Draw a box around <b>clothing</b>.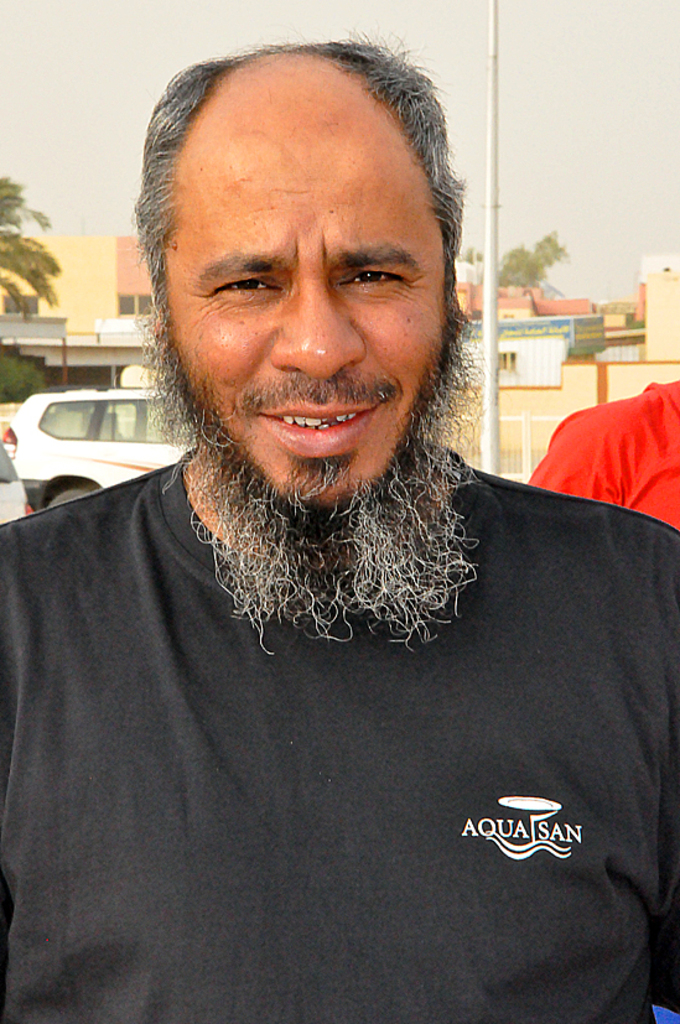
left=519, top=373, right=679, bottom=541.
